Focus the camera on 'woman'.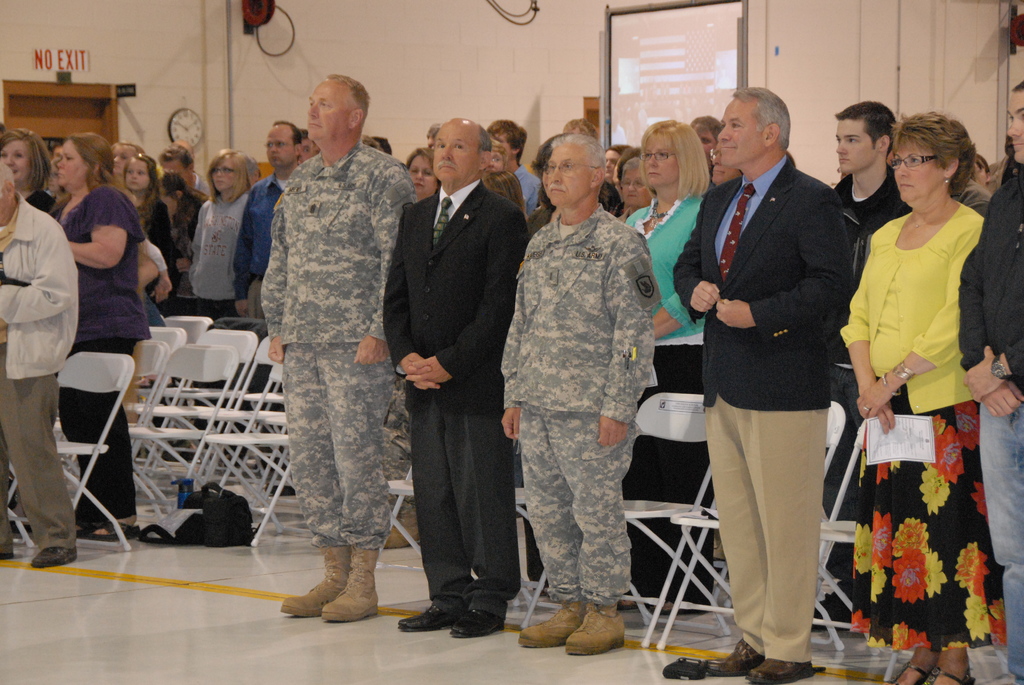
Focus region: region(483, 138, 508, 175).
